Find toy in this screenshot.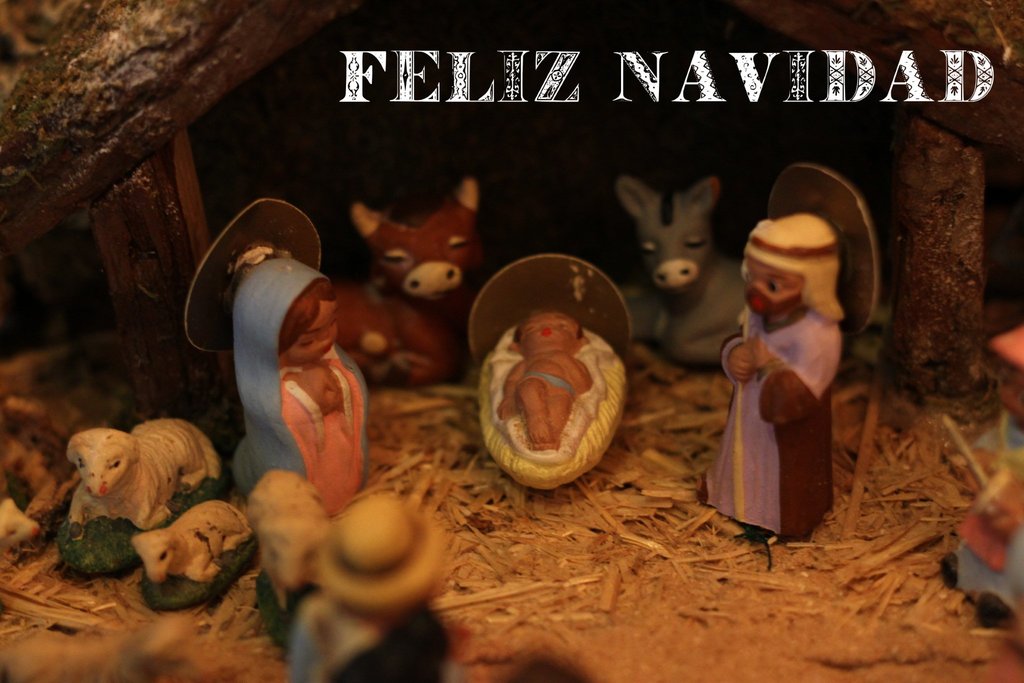
The bounding box for toy is (x1=942, y1=328, x2=1023, y2=626).
